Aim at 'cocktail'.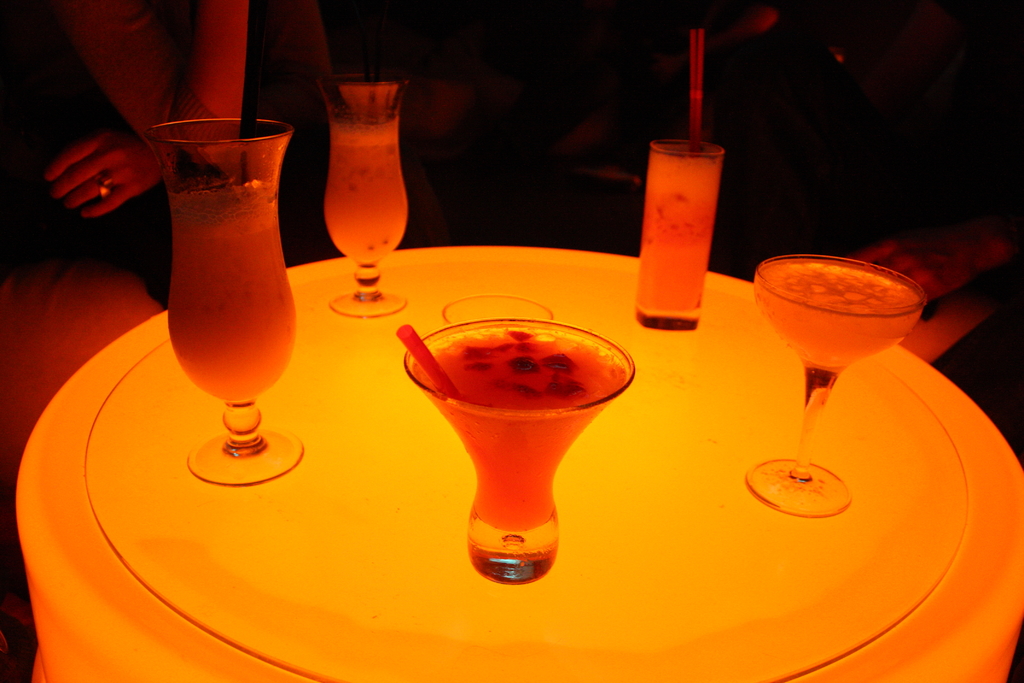
Aimed at <bbox>144, 119, 308, 491</bbox>.
